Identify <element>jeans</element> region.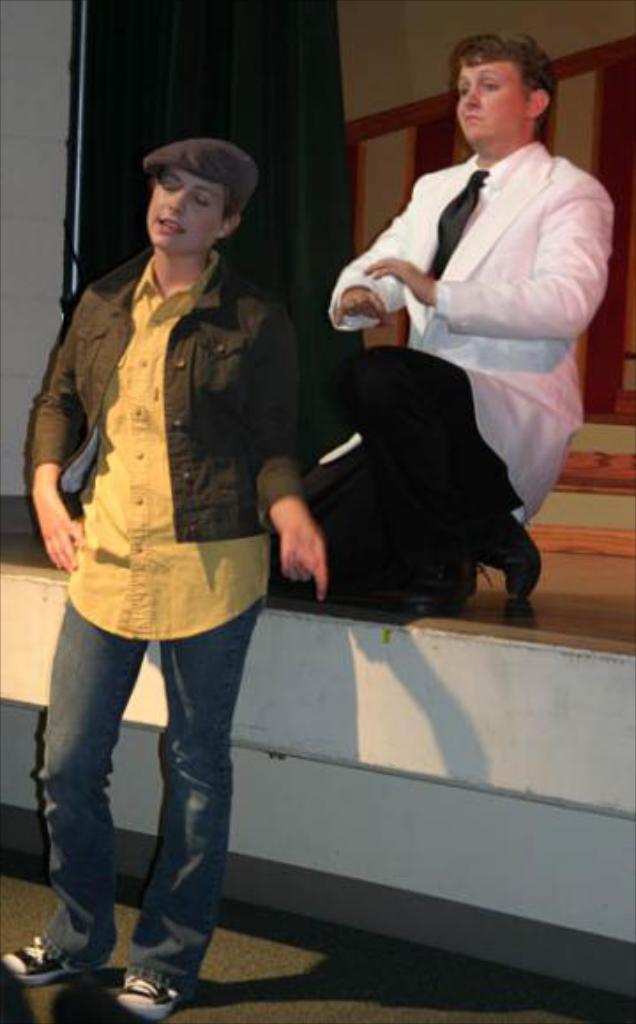
Region: region(44, 570, 269, 998).
